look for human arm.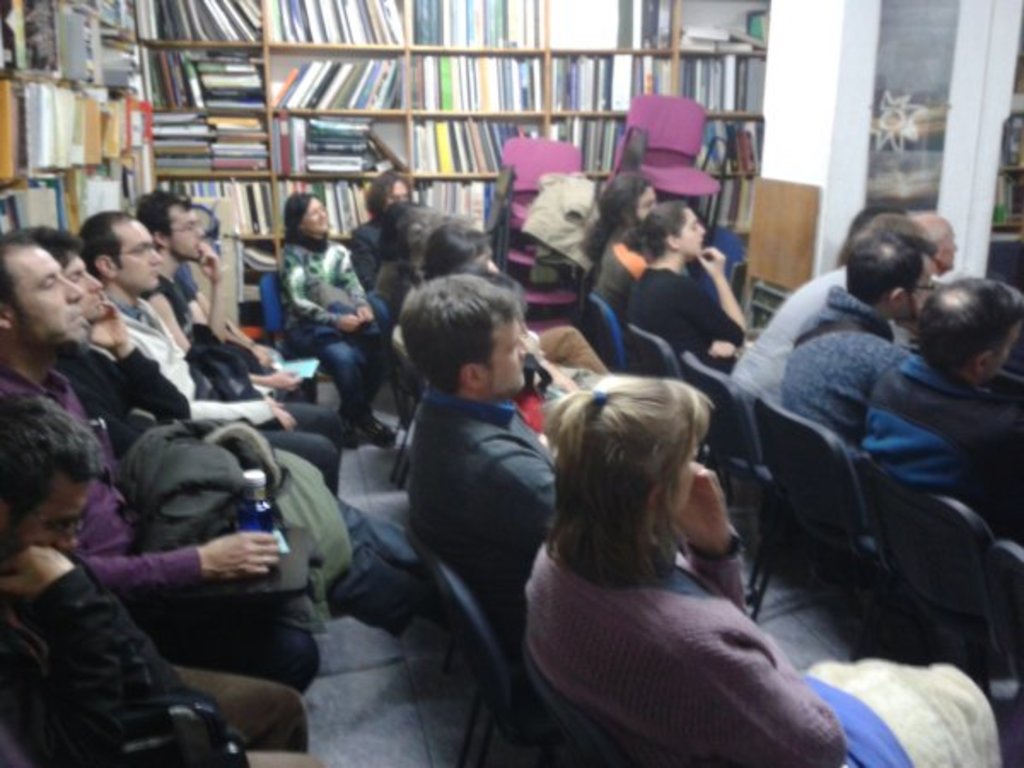
Found: {"left": 703, "top": 335, "right": 737, "bottom": 362}.
